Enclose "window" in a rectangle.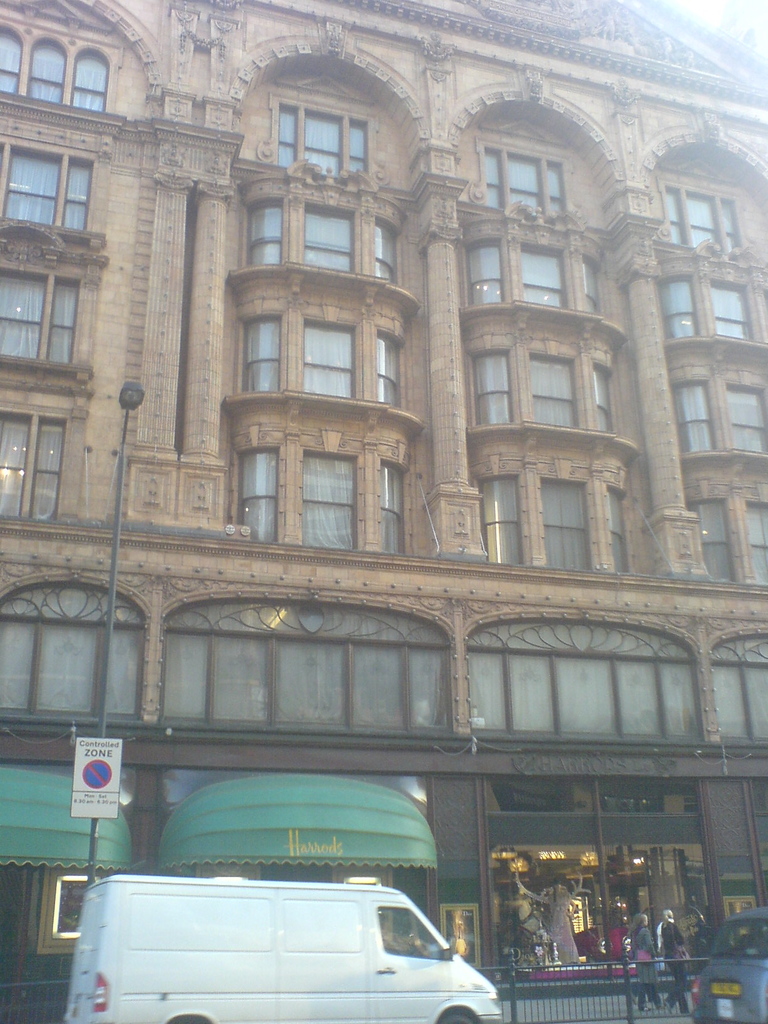
<box>472,134,566,207</box>.
